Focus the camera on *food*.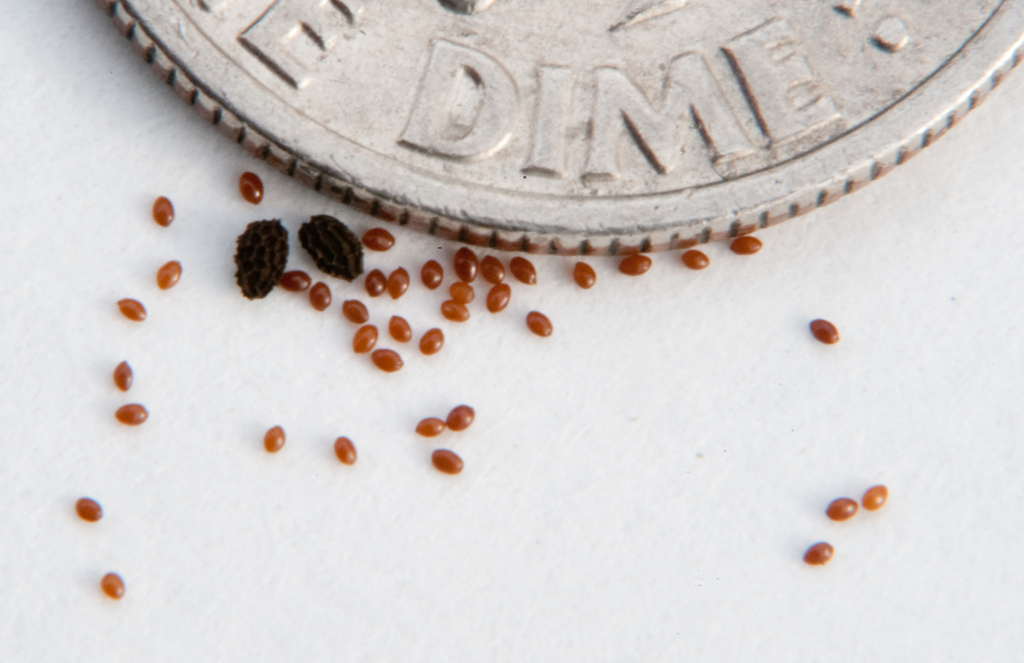
Focus region: 363 227 398 254.
